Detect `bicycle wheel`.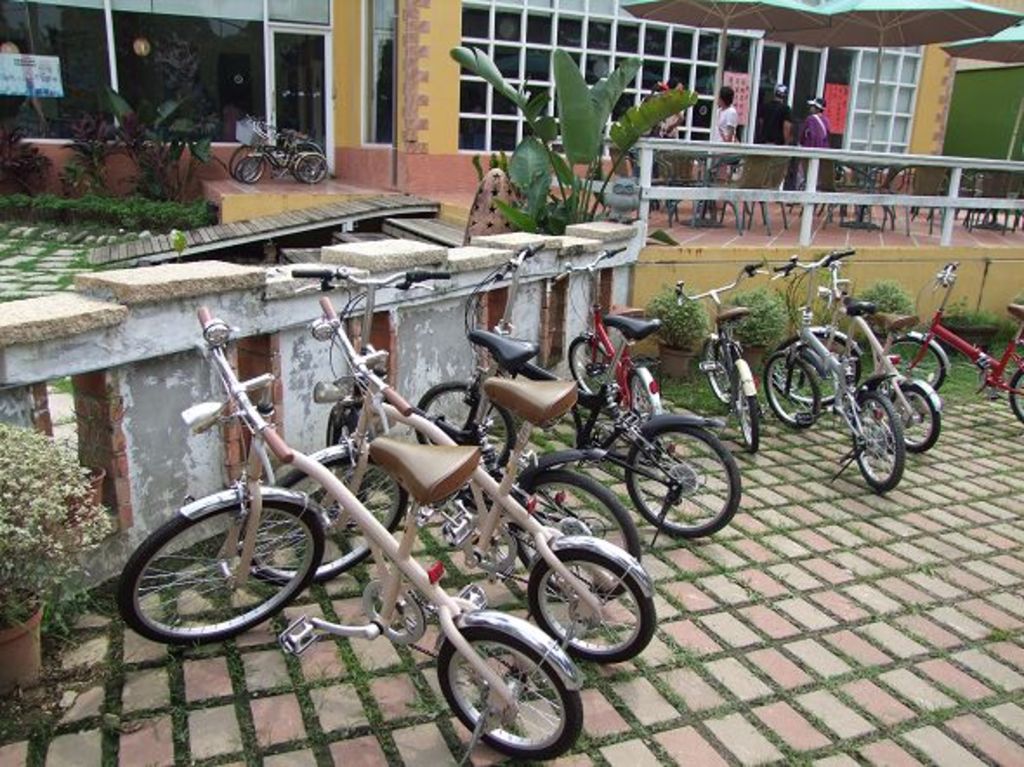
Detected at {"x1": 234, "y1": 449, "x2": 417, "y2": 588}.
